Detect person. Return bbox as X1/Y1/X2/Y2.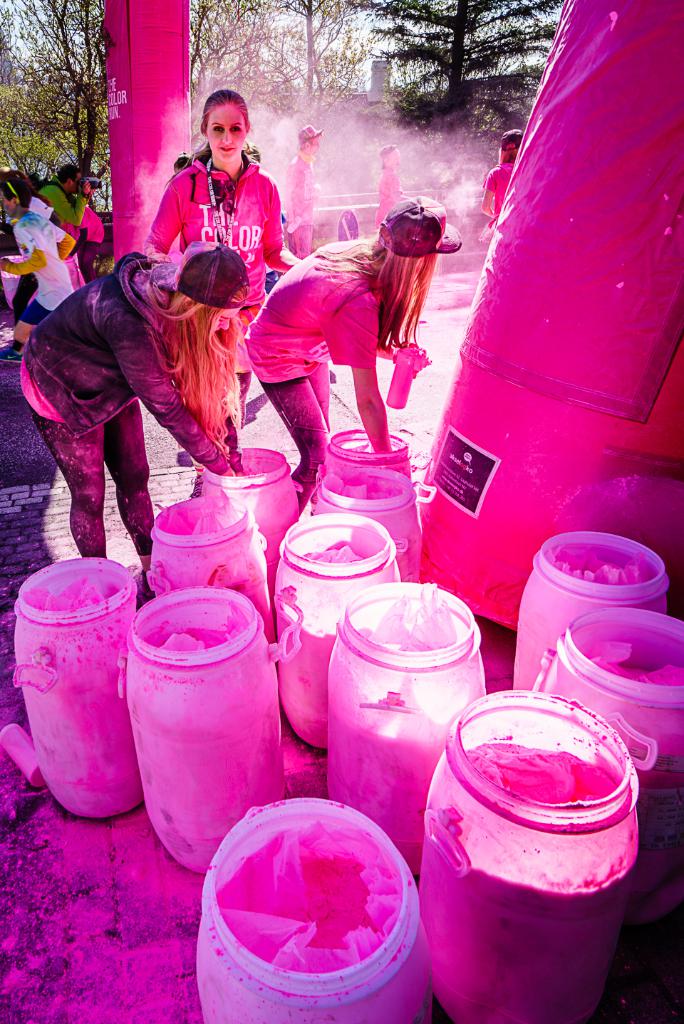
284/122/324/258.
